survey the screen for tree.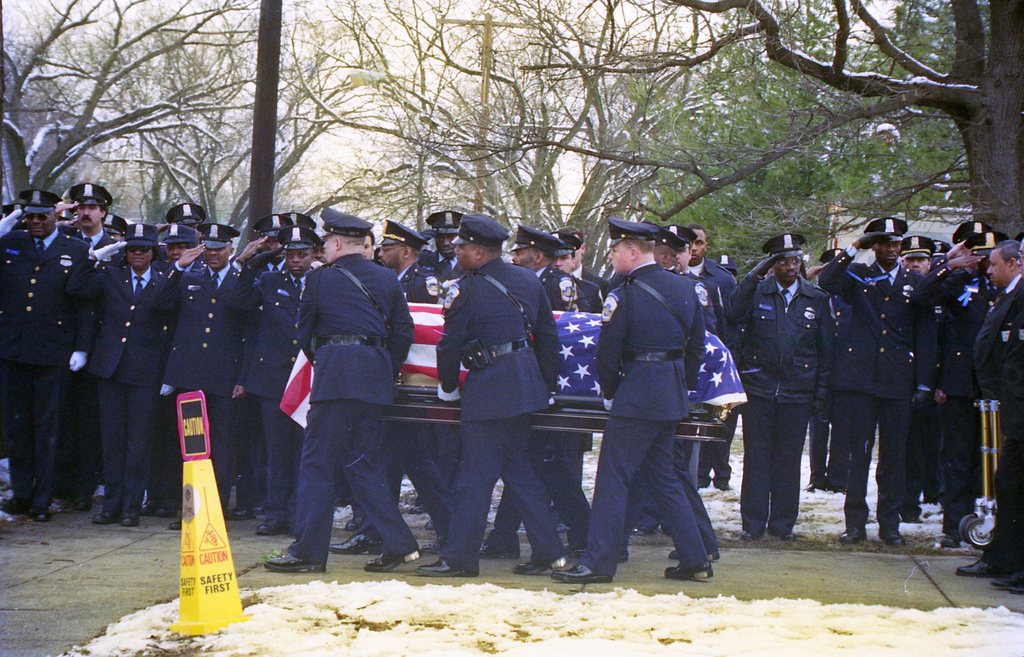
Survey found: 518:0:1023:236.
